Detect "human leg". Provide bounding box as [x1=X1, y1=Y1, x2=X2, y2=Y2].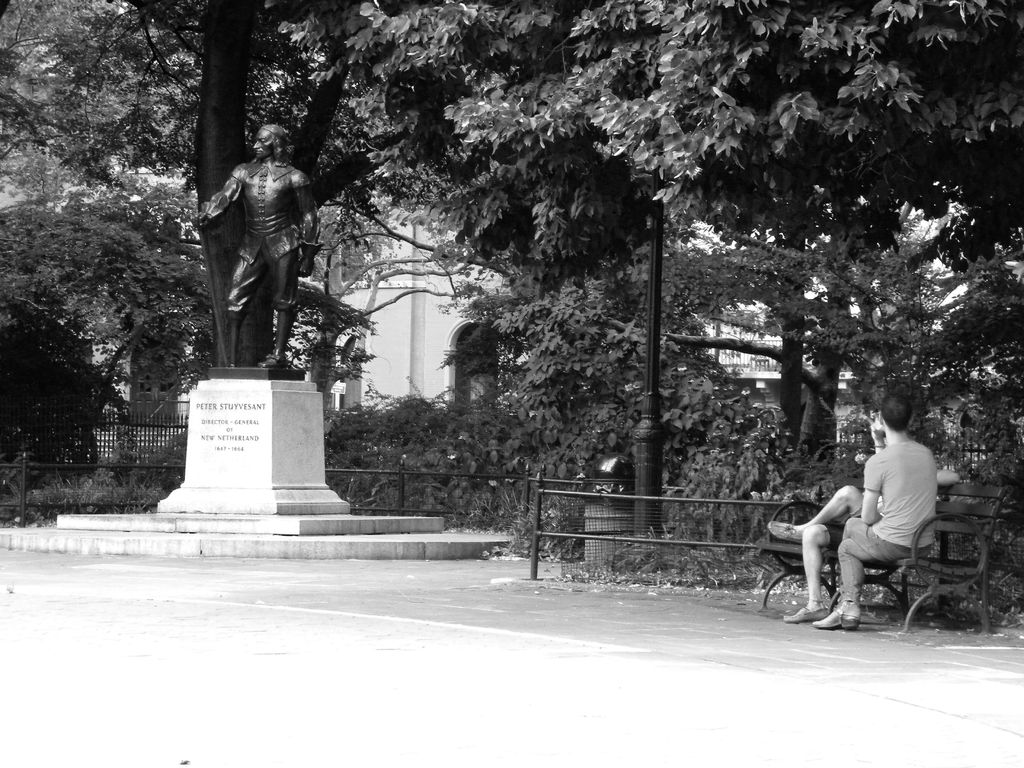
[x1=769, y1=484, x2=865, y2=545].
